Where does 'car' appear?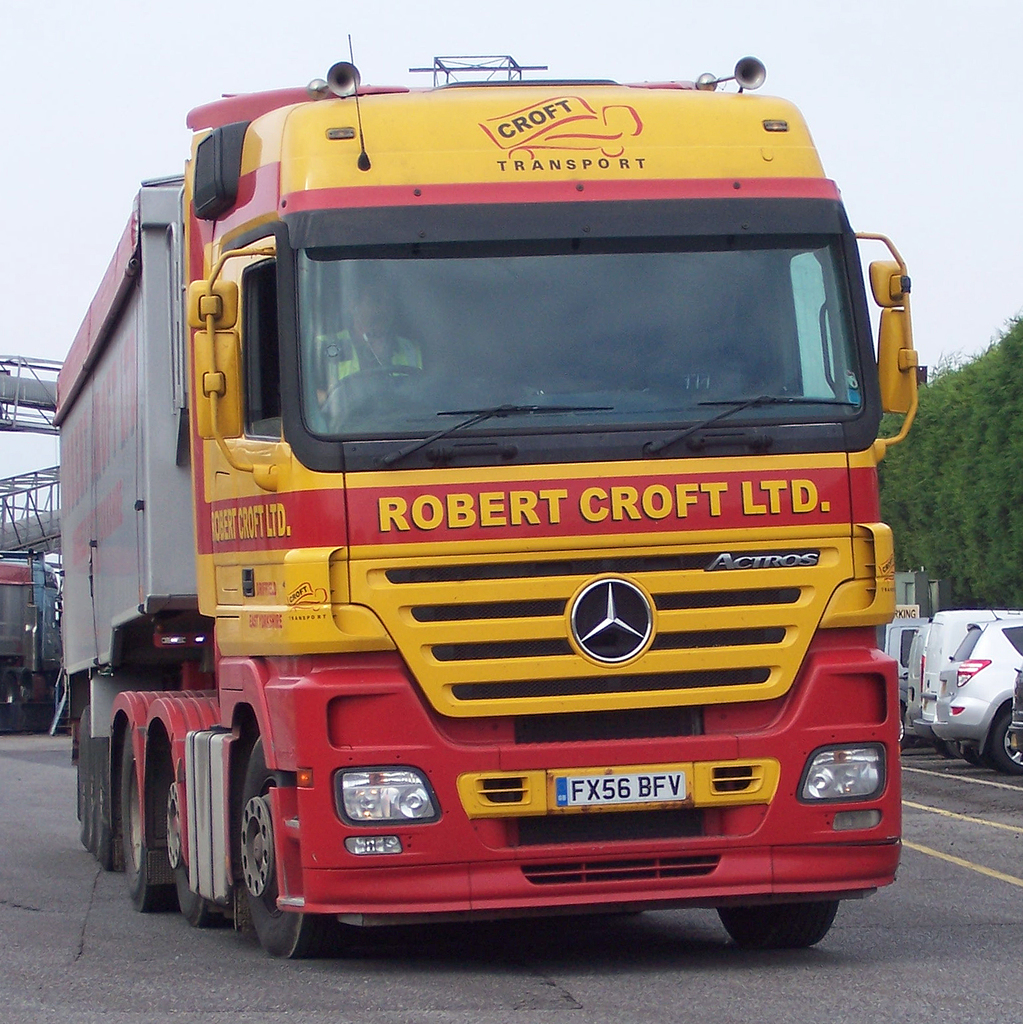
Appears at 935/608/1022/774.
